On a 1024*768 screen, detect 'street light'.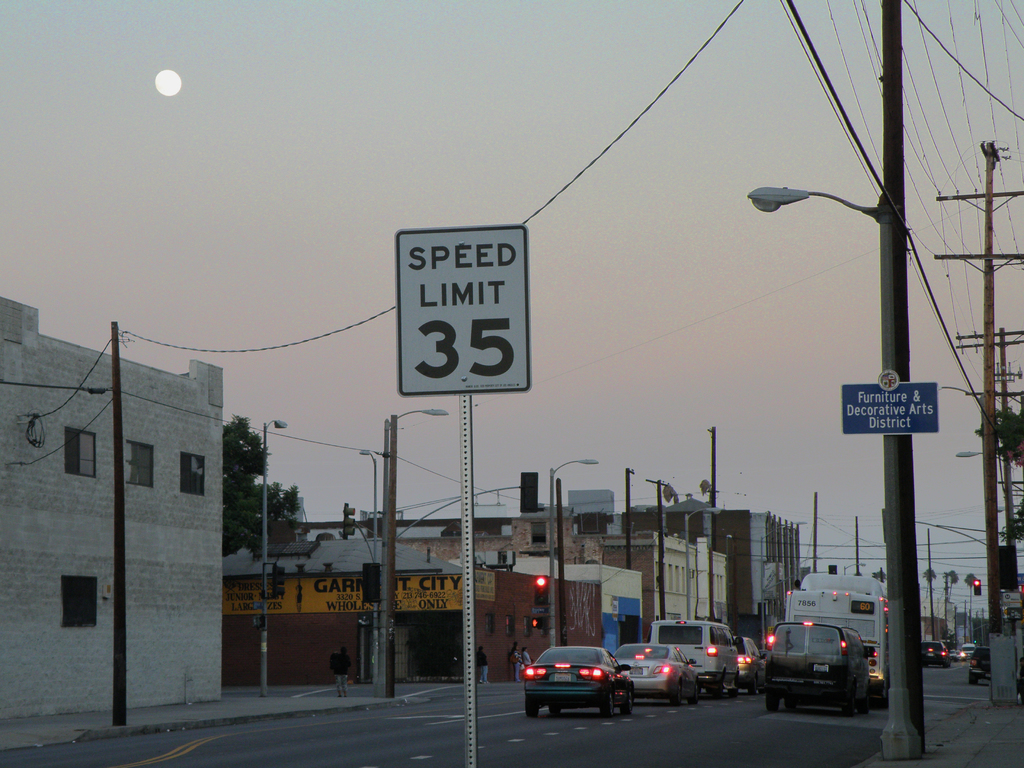
bbox=(357, 449, 378, 687).
